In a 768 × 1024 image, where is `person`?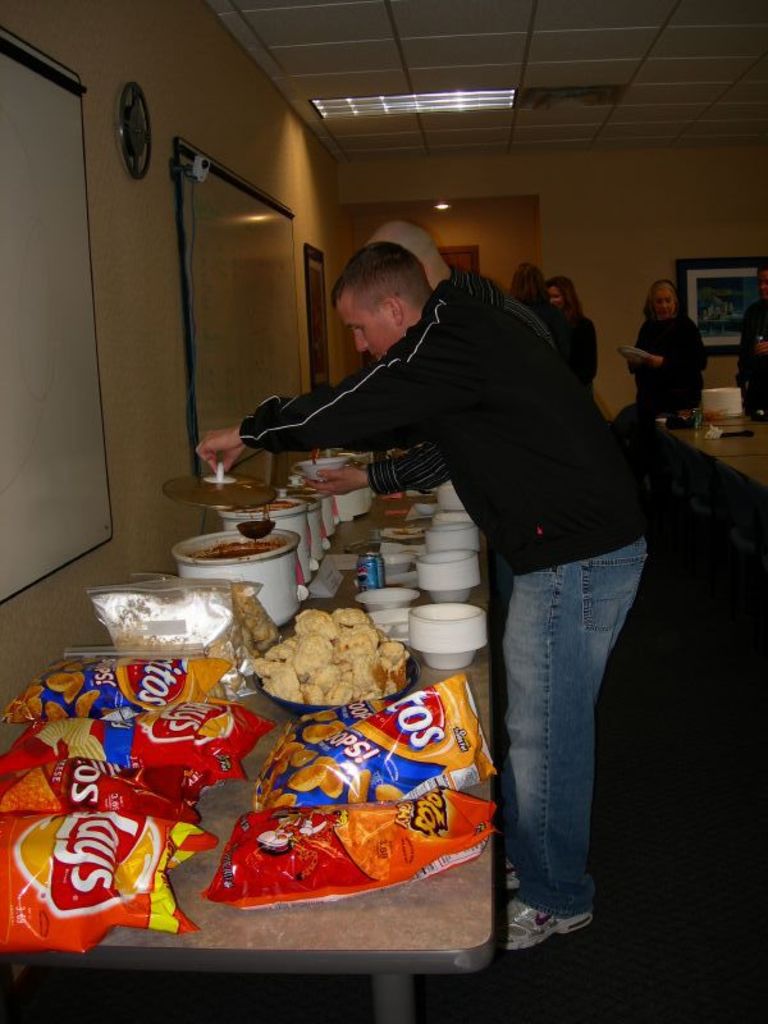
region(499, 260, 571, 367).
